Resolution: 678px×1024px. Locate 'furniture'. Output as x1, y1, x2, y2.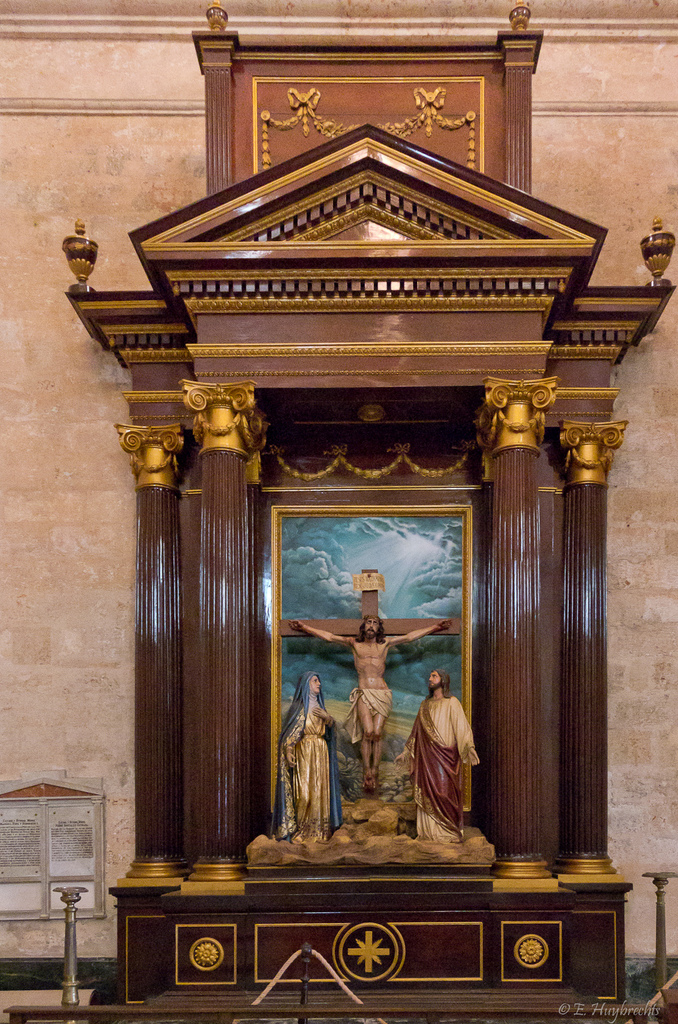
659, 986, 677, 1022.
